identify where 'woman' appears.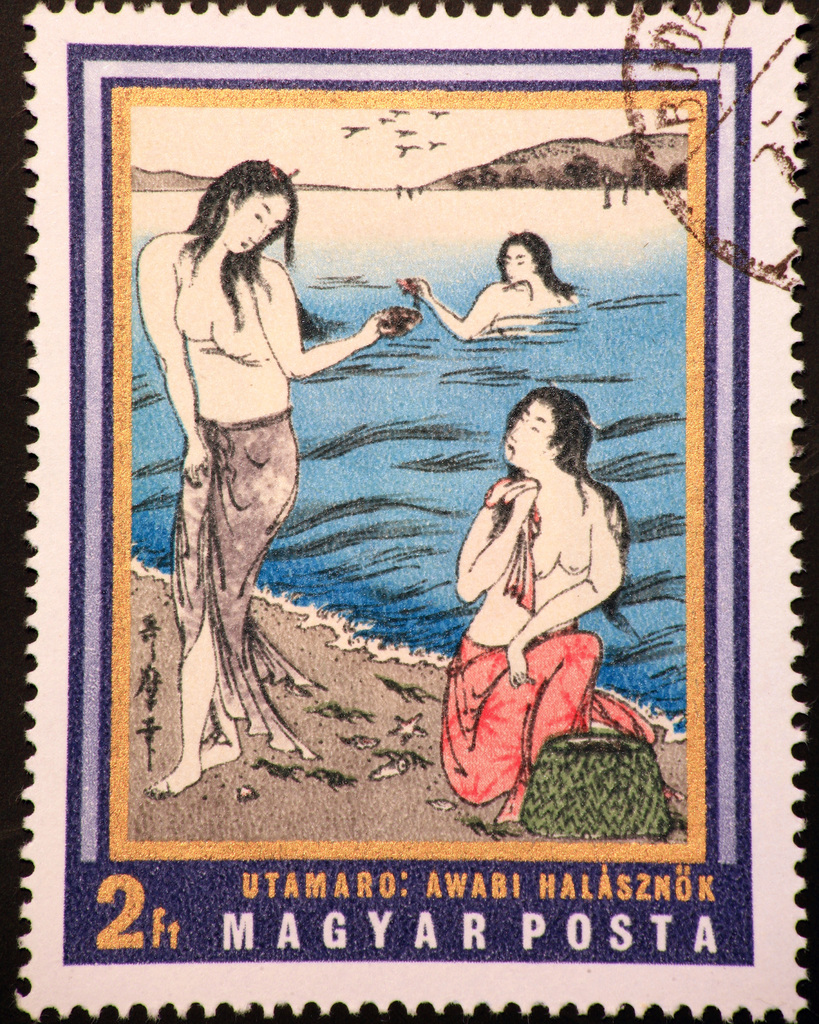
Appears at left=136, top=160, right=423, bottom=802.
